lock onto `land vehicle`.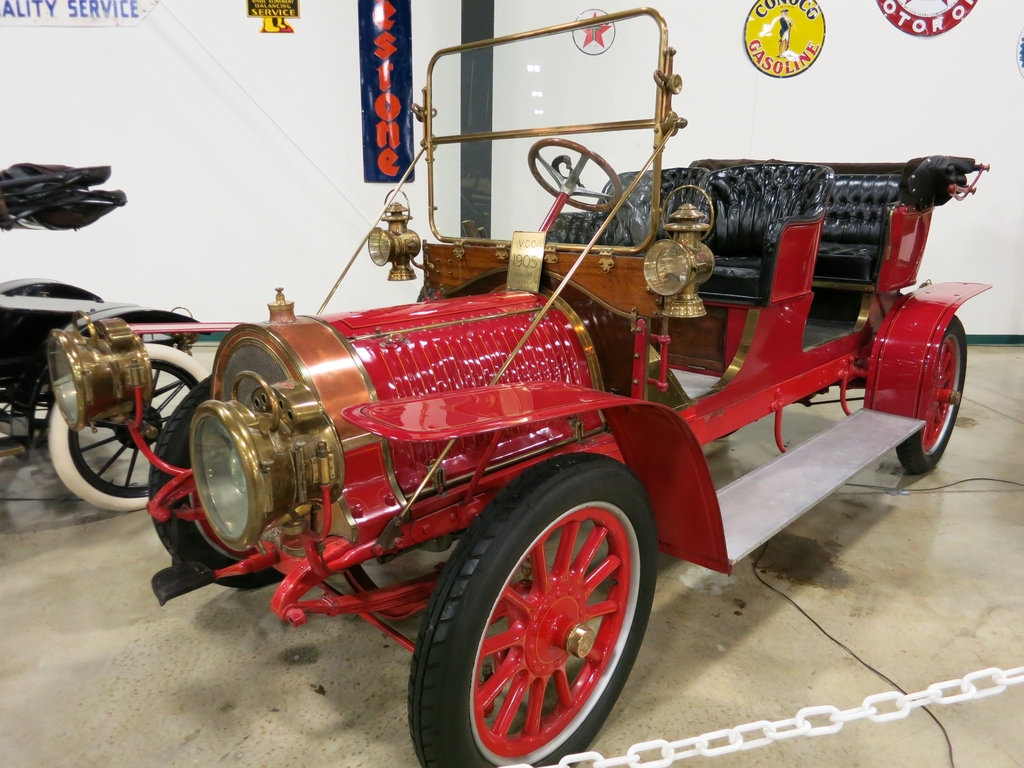
Locked: x1=81 y1=76 x2=972 y2=752.
